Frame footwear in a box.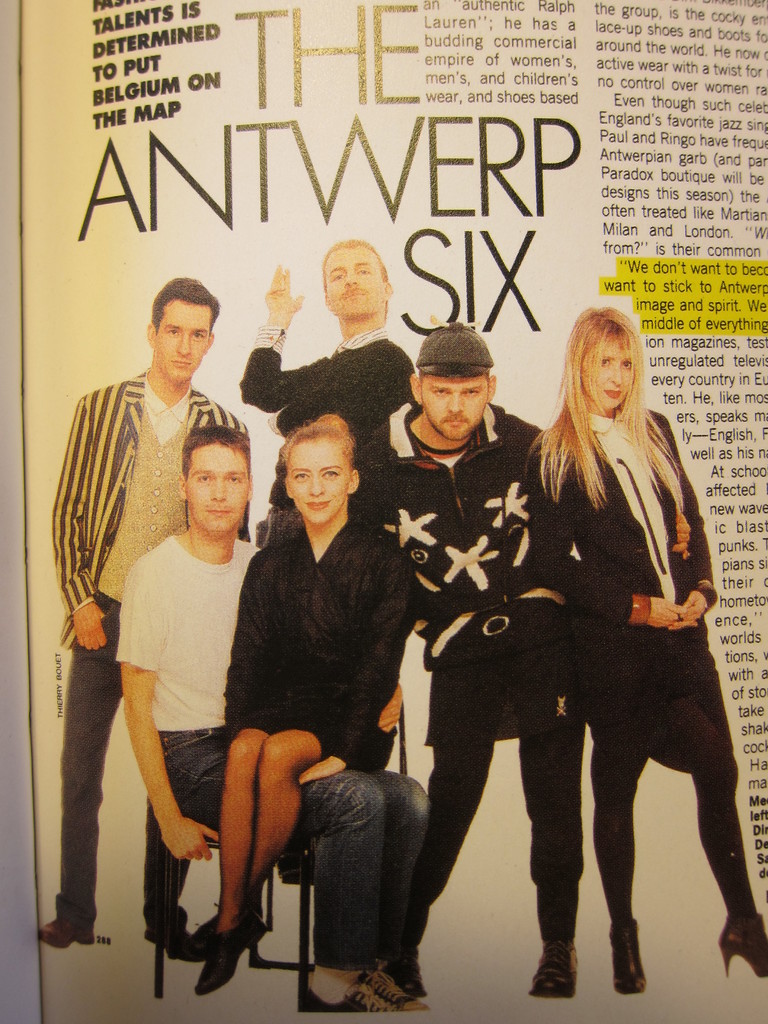
box(719, 903, 767, 980).
